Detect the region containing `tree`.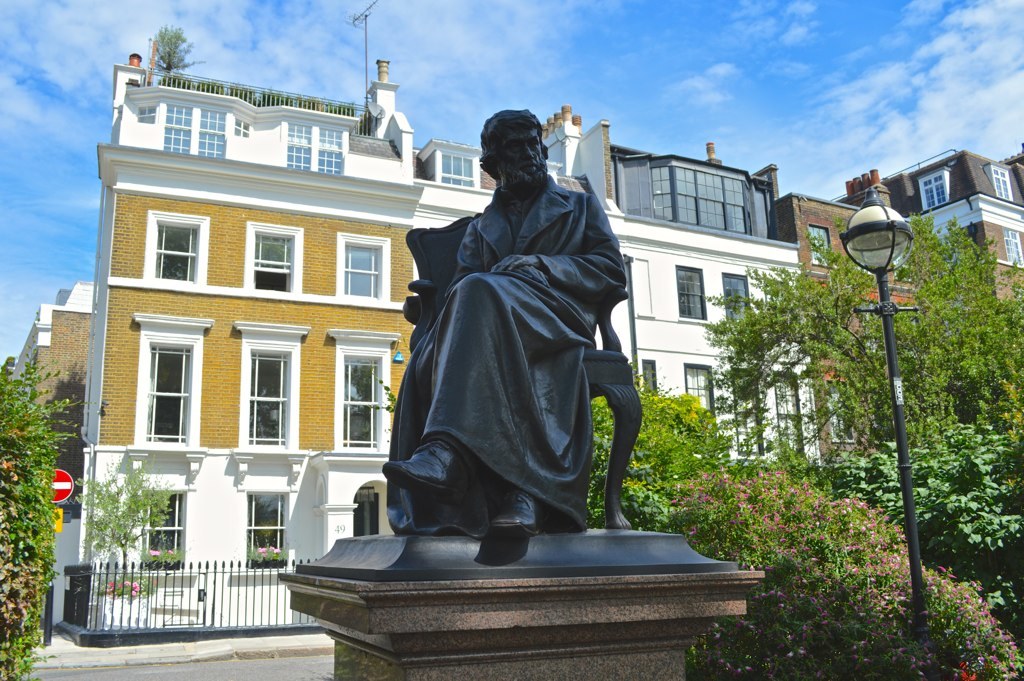
x1=0 y1=347 x2=86 y2=680.
